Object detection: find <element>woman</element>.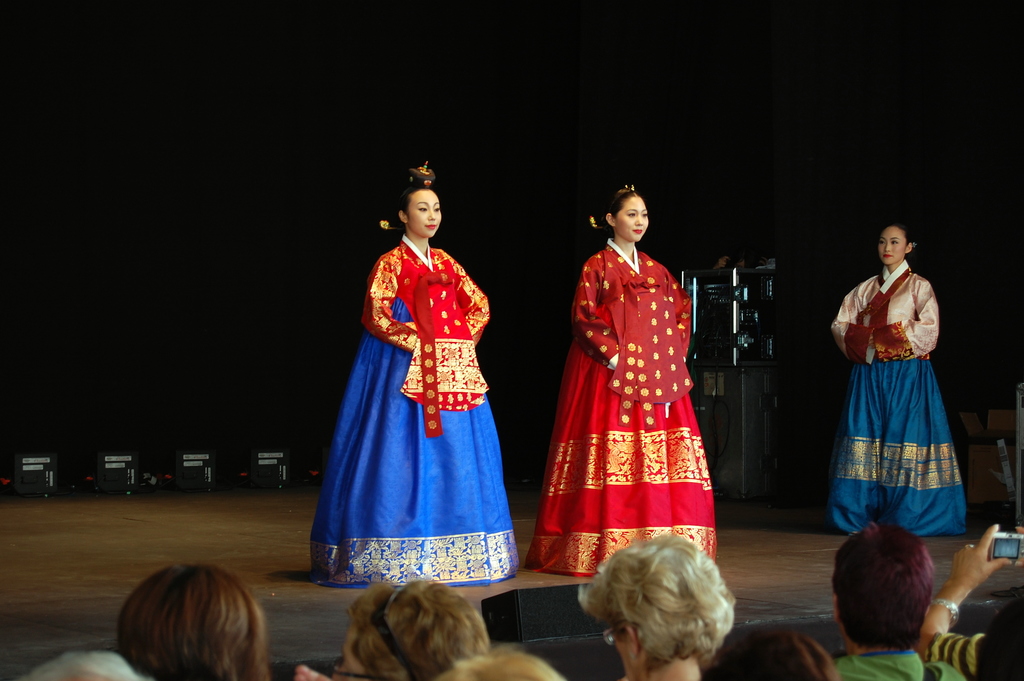
<region>309, 167, 530, 600</region>.
